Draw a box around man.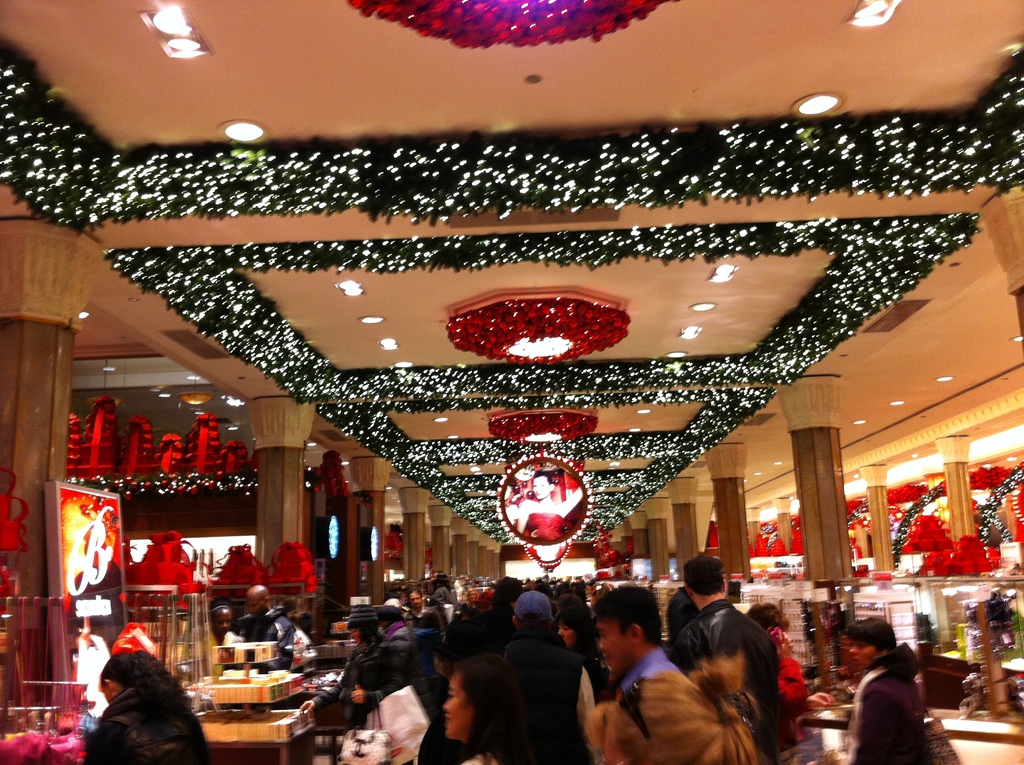
l=493, t=590, r=588, b=764.
